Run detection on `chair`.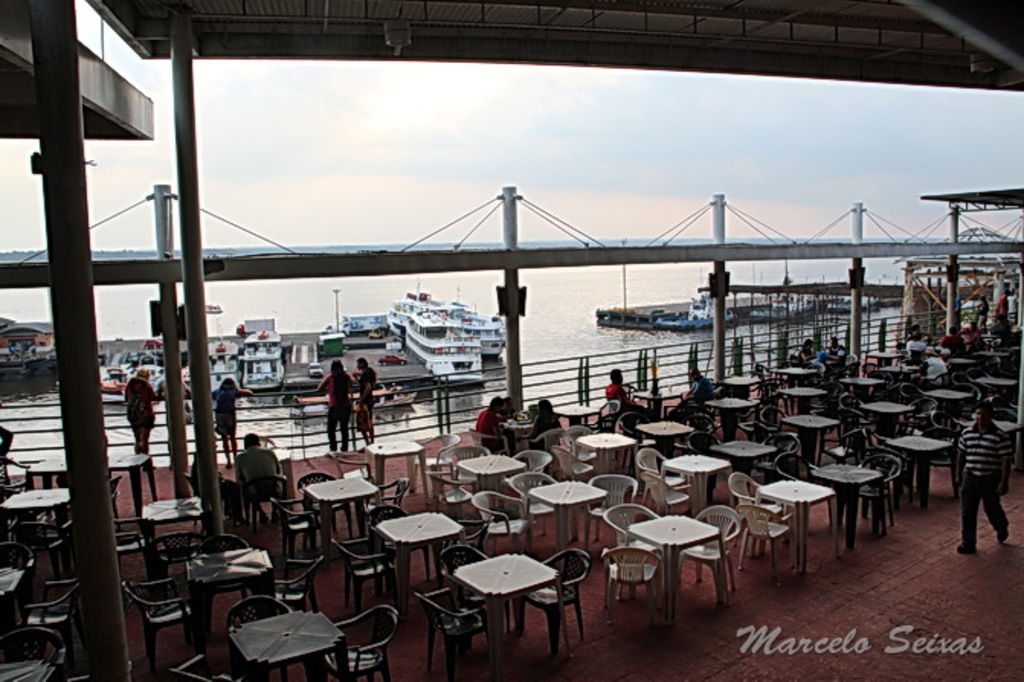
Result: detection(905, 391, 934, 433).
